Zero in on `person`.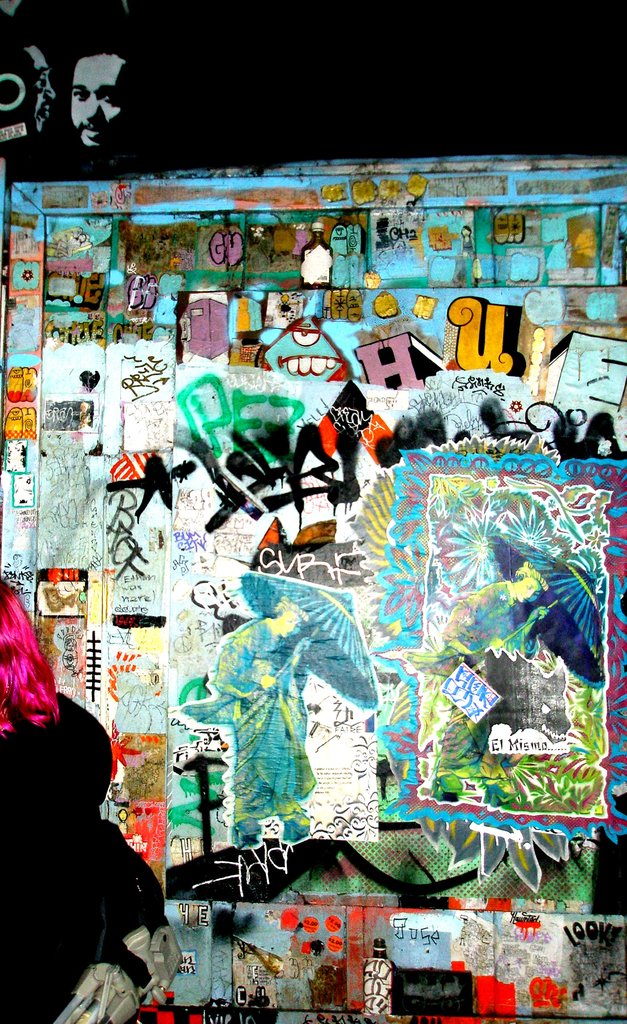
Zeroed in: 212, 601, 310, 851.
